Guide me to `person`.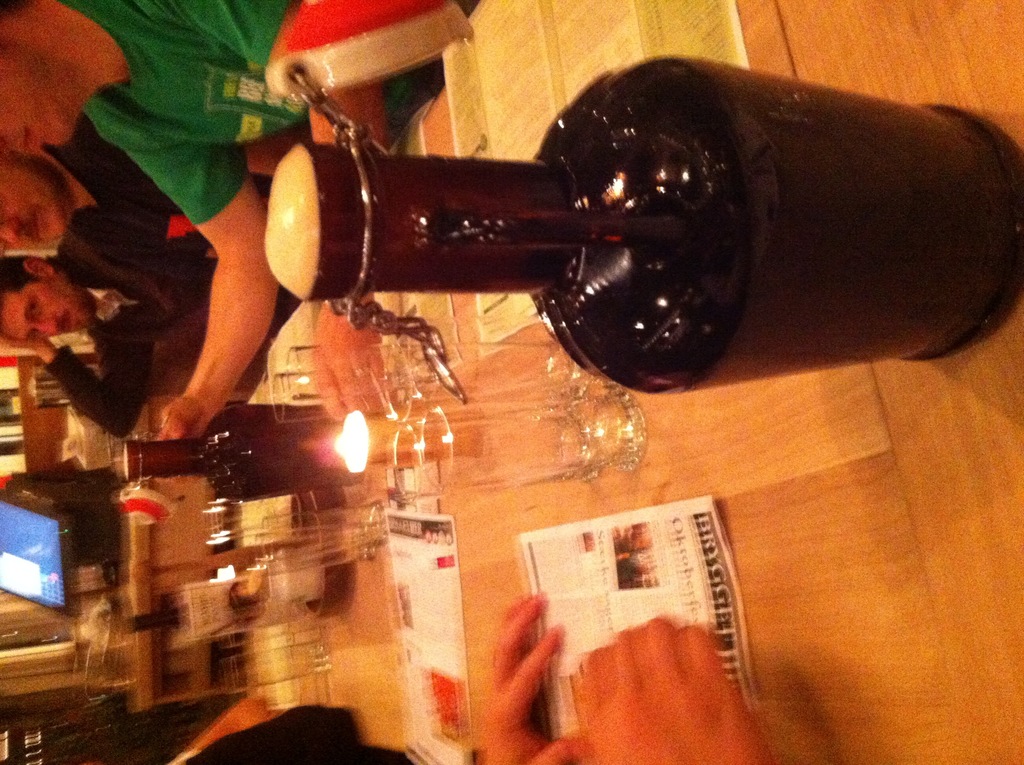
Guidance: bbox=[0, 205, 220, 437].
